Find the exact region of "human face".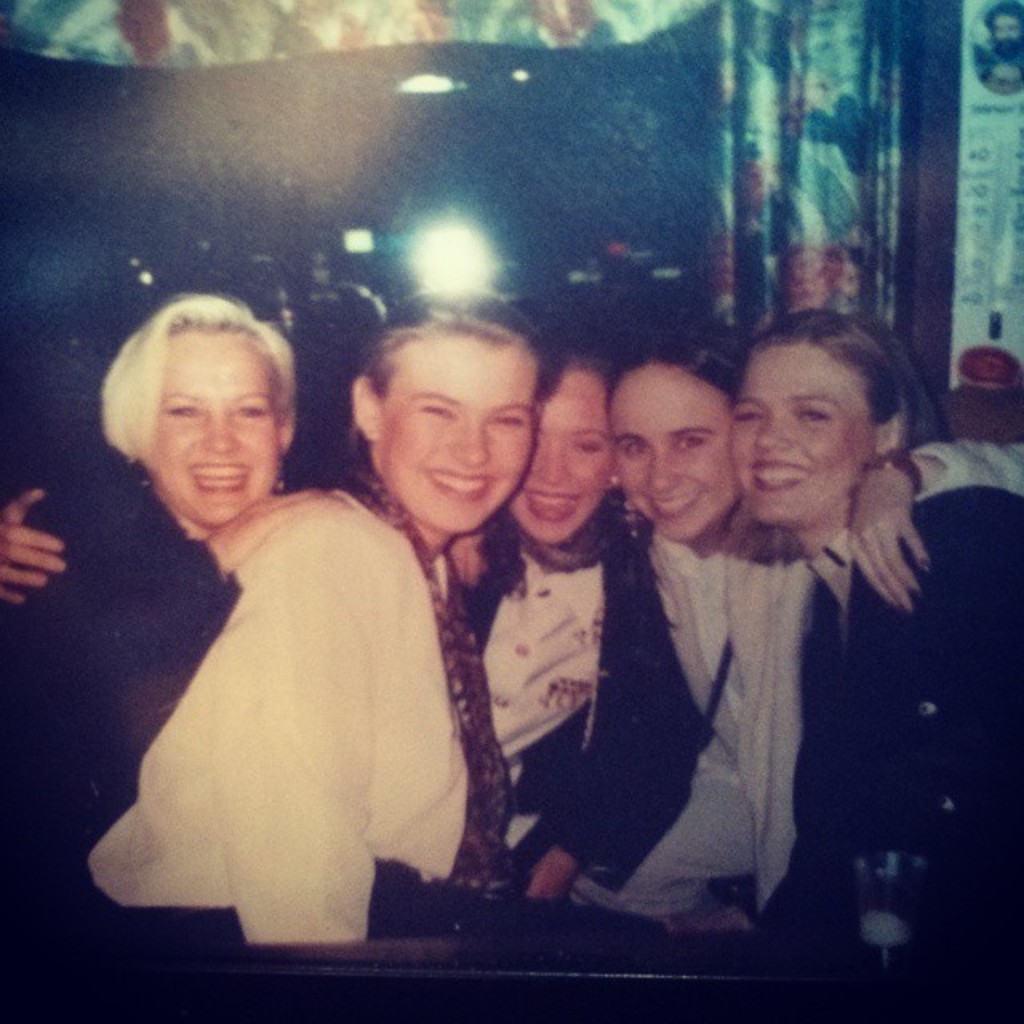
Exact region: BBox(378, 344, 533, 523).
